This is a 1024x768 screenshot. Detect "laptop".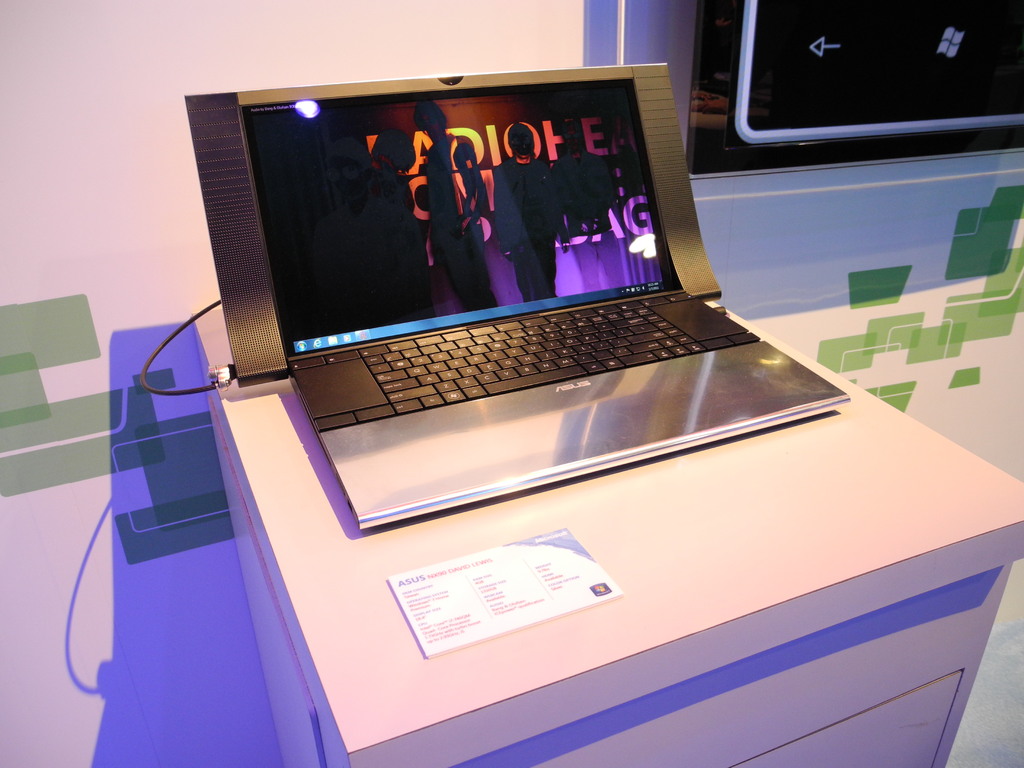
Rect(175, 80, 900, 526).
